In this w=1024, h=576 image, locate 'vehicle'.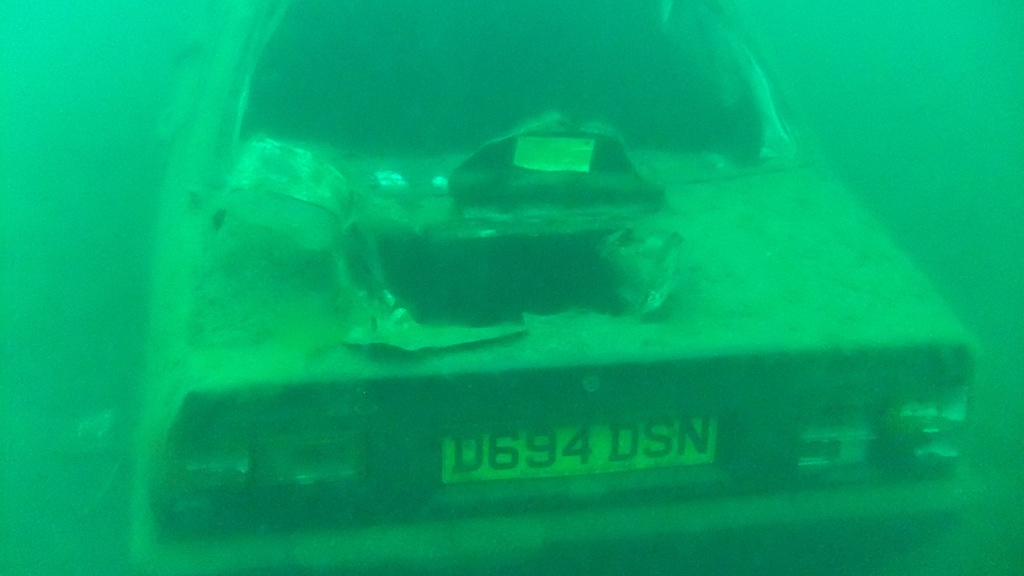
Bounding box: {"x1": 123, "y1": 0, "x2": 986, "y2": 575}.
